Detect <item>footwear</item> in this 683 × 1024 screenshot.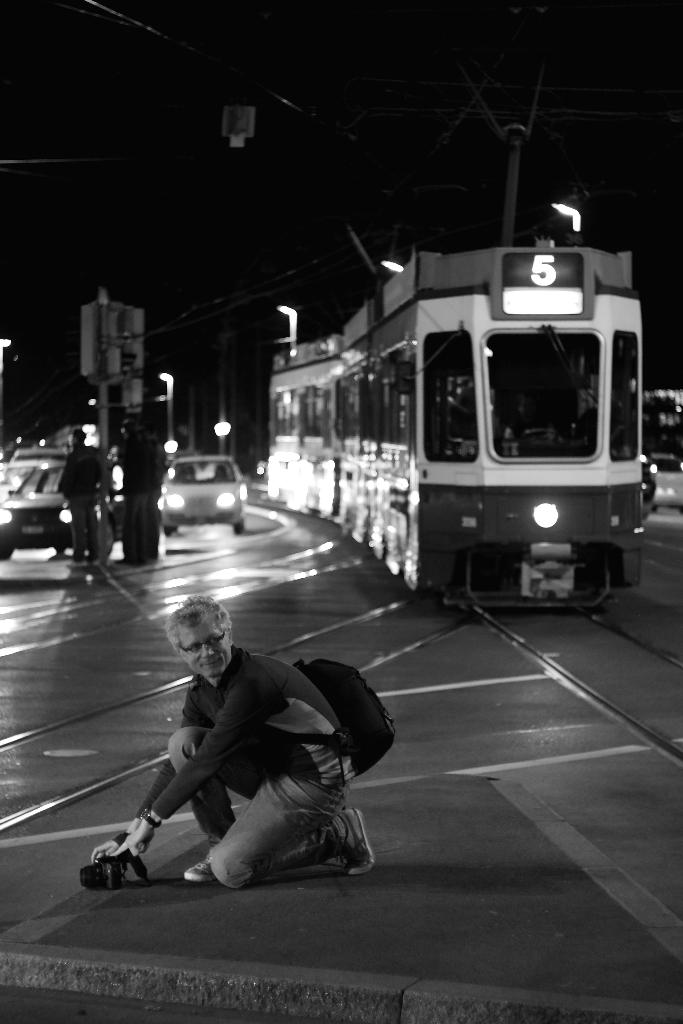
Detection: (345,806,374,871).
